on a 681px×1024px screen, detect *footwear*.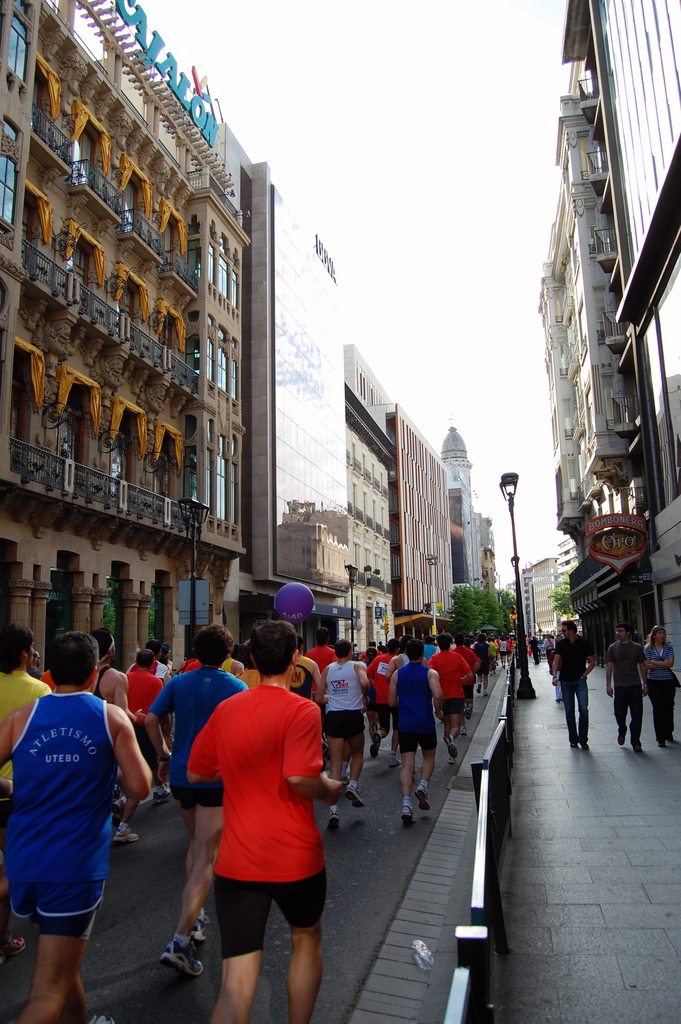
crop(616, 732, 625, 744).
